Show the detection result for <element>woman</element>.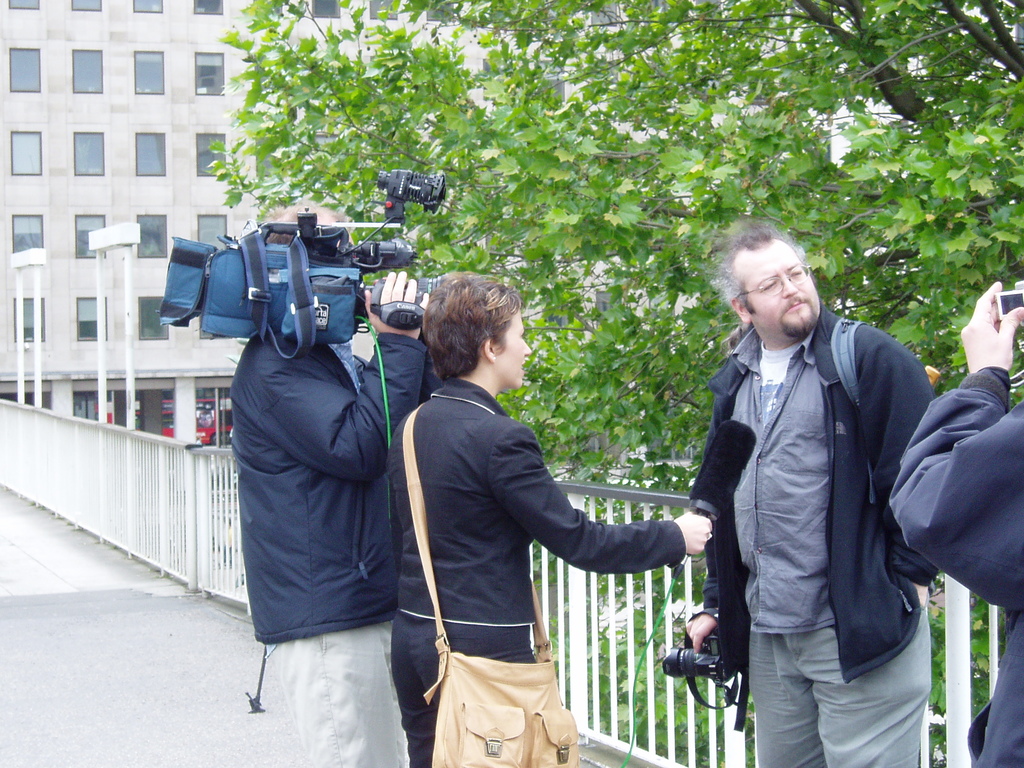
bbox=[397, 268, 653, 767].
